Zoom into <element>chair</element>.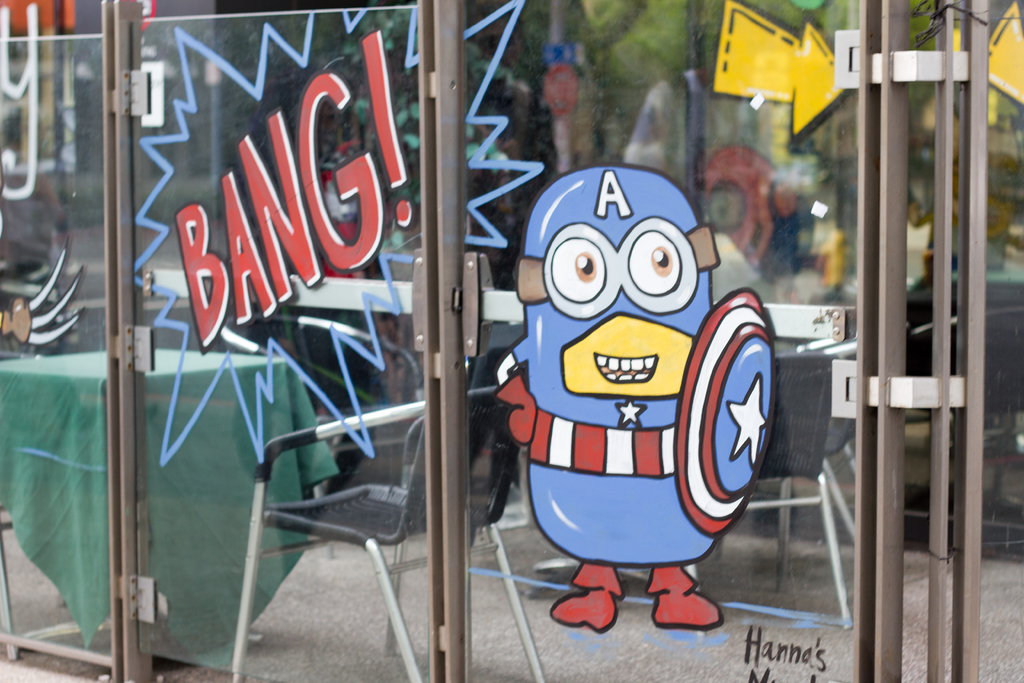
Zoom target: box(706, 314, 902, 589).
